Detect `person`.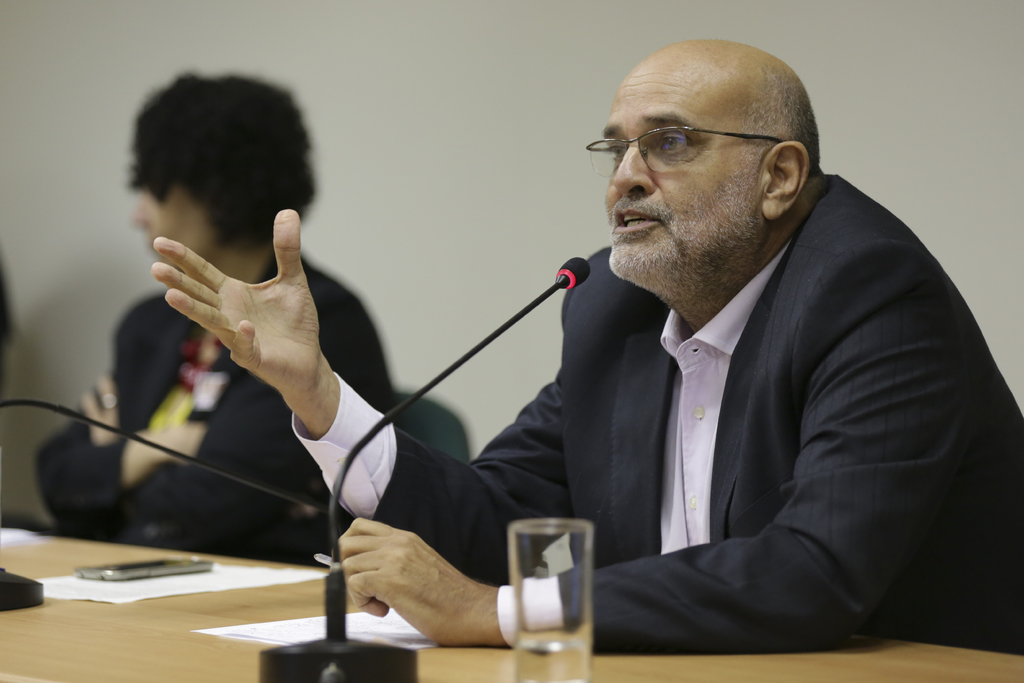
Detected at [x1=22, y1=72, x2=400, y2=559].
